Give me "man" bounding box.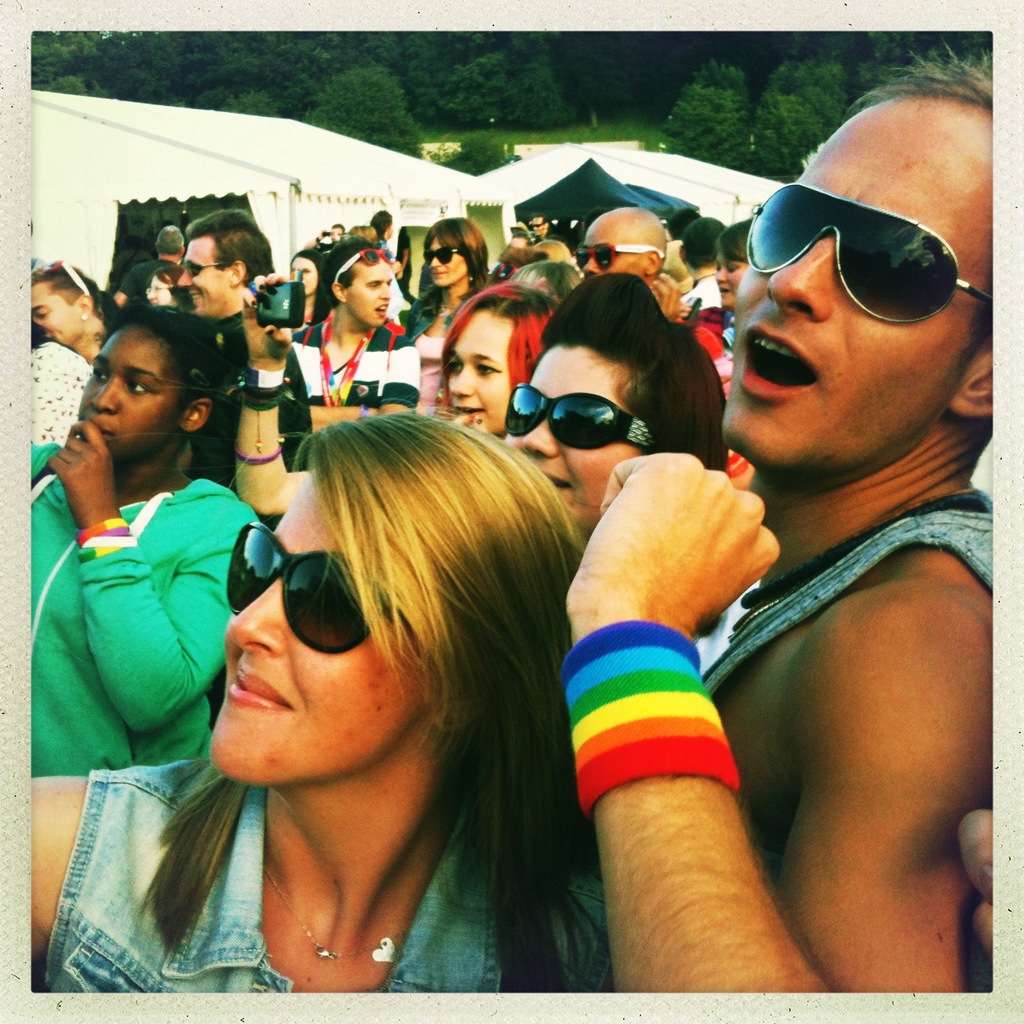
l=587, t=210, r=667, b=294.
